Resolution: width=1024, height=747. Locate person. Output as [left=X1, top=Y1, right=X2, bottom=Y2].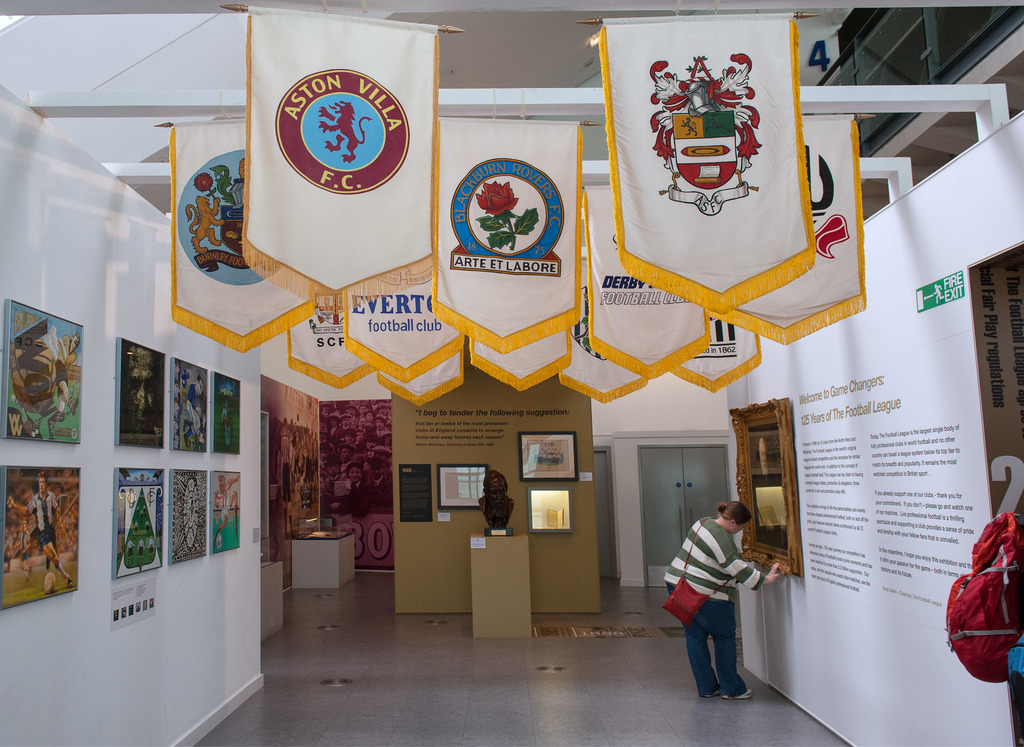
[left=664, top=498, right=784, bottom=698].
